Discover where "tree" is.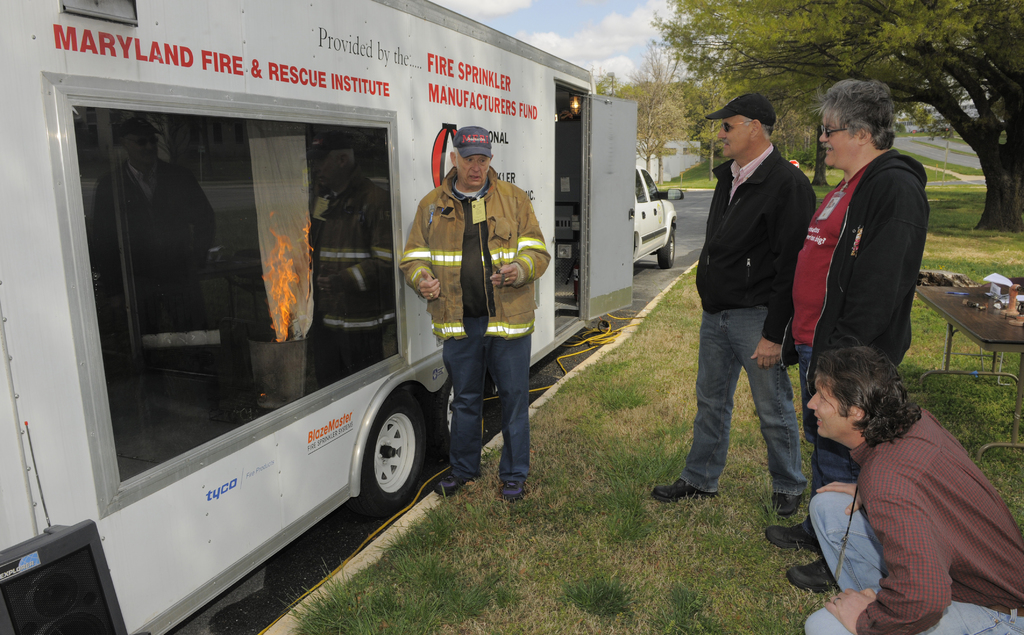
Discovered at region(655, 0, 1020, 230).
